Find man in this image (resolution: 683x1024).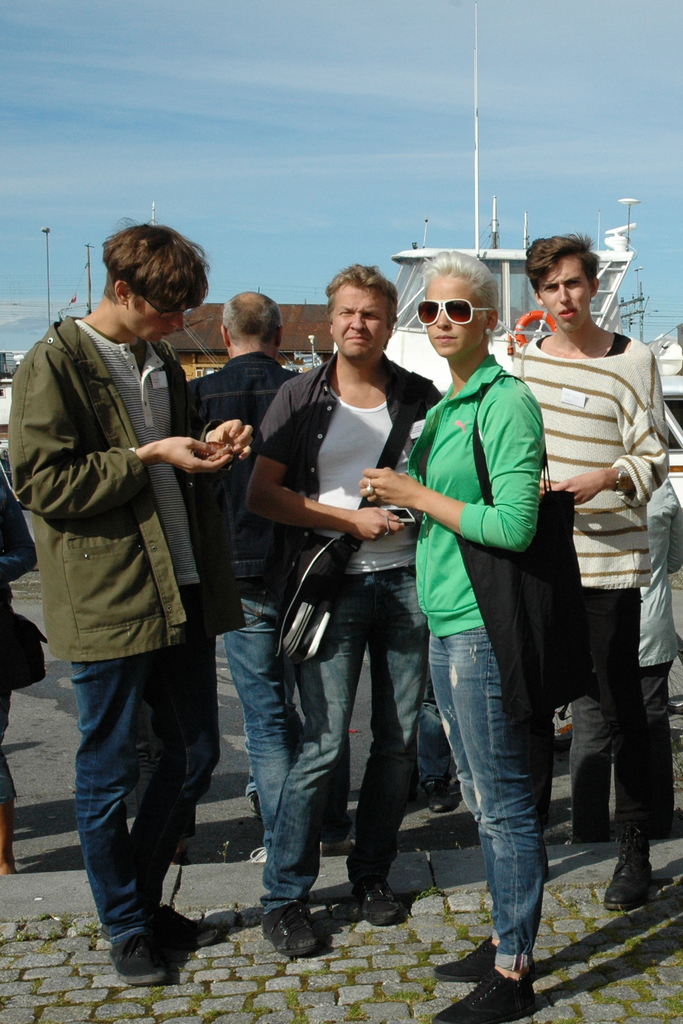
BBox(179, 288, 354, 868).
